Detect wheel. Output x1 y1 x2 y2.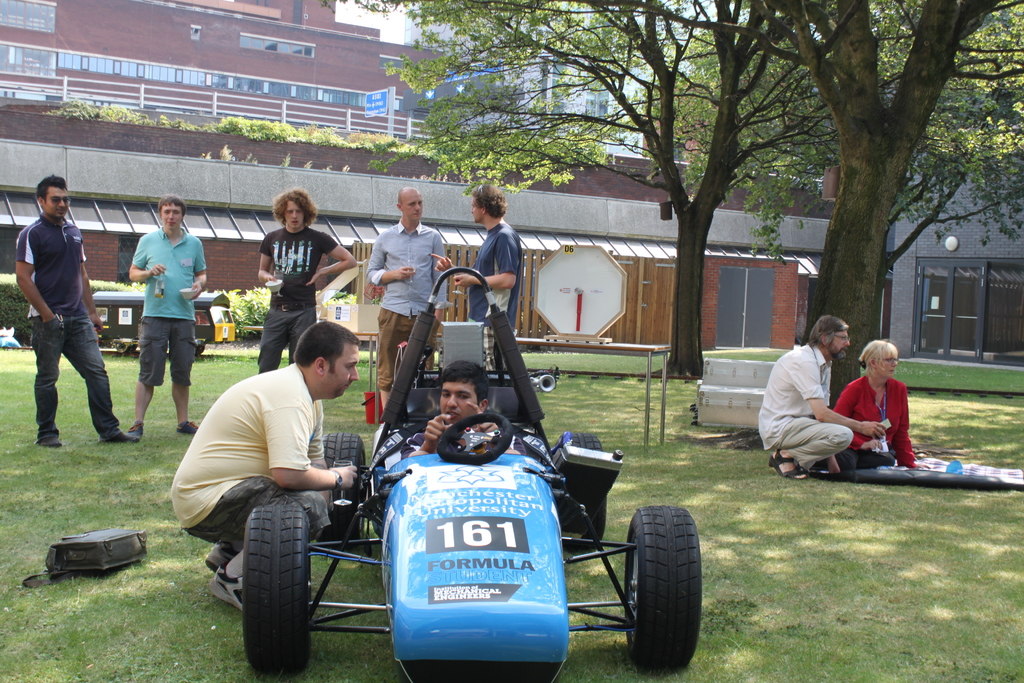
559 433 605 551.
